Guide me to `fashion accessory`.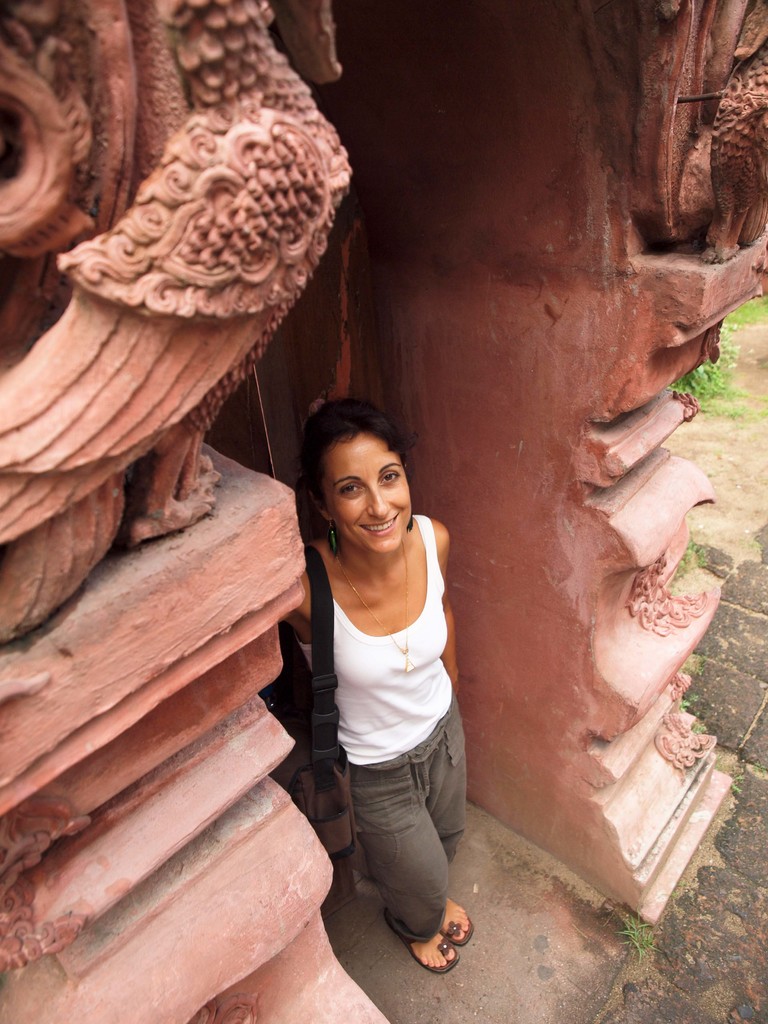
Guidance: pyautogui.locateOnScreen(262, 546, 369, 897).
